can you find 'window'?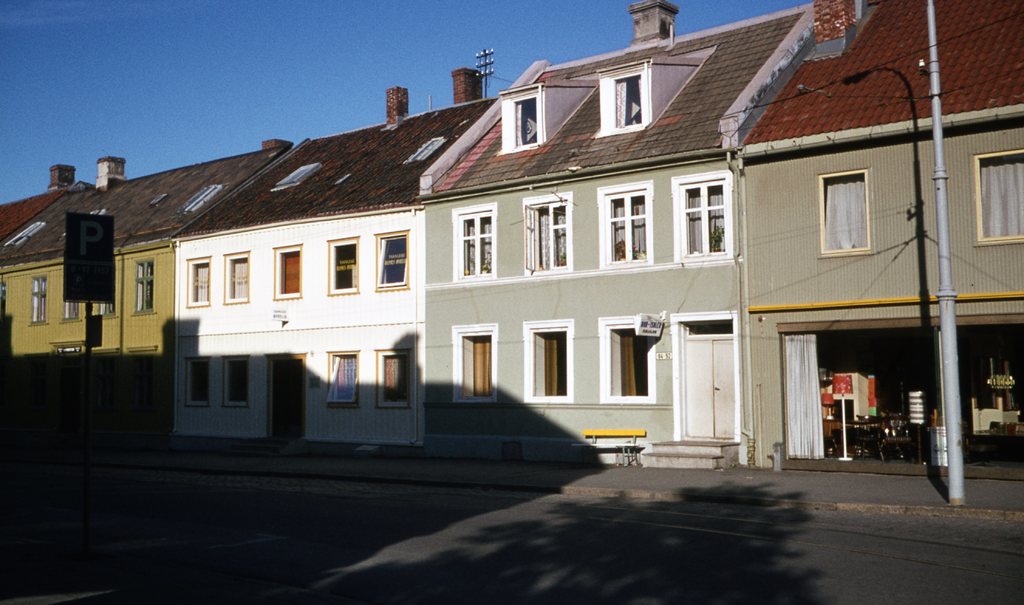
Yes, bounding box: {"left": 223, "top": 357, "right": 246, "bottom": 407}.
